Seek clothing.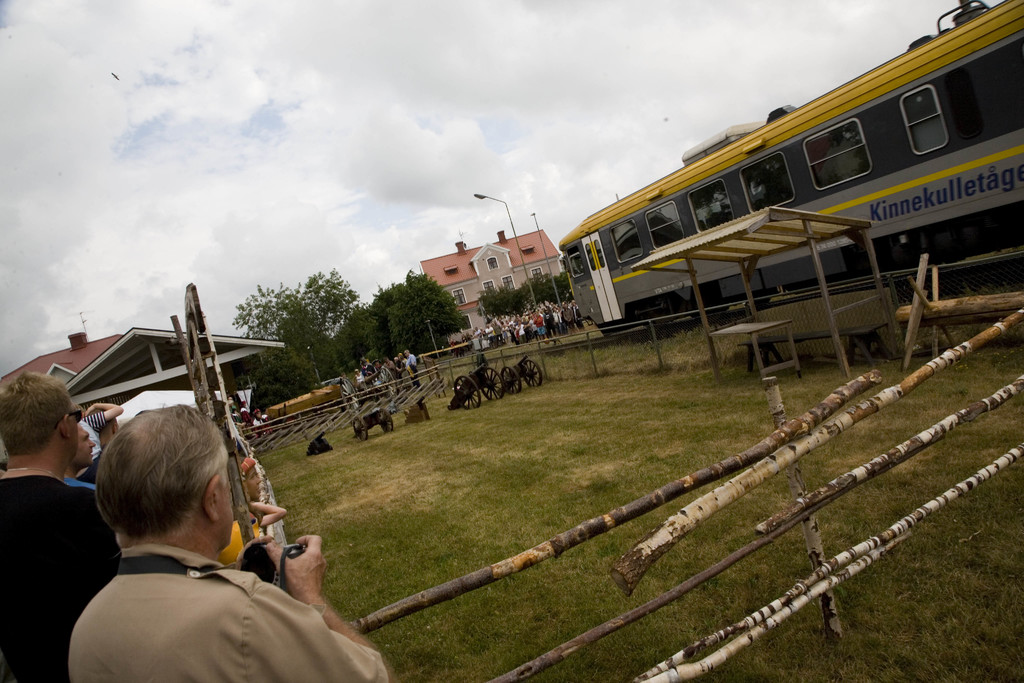
(0, 476, 125, 682).
